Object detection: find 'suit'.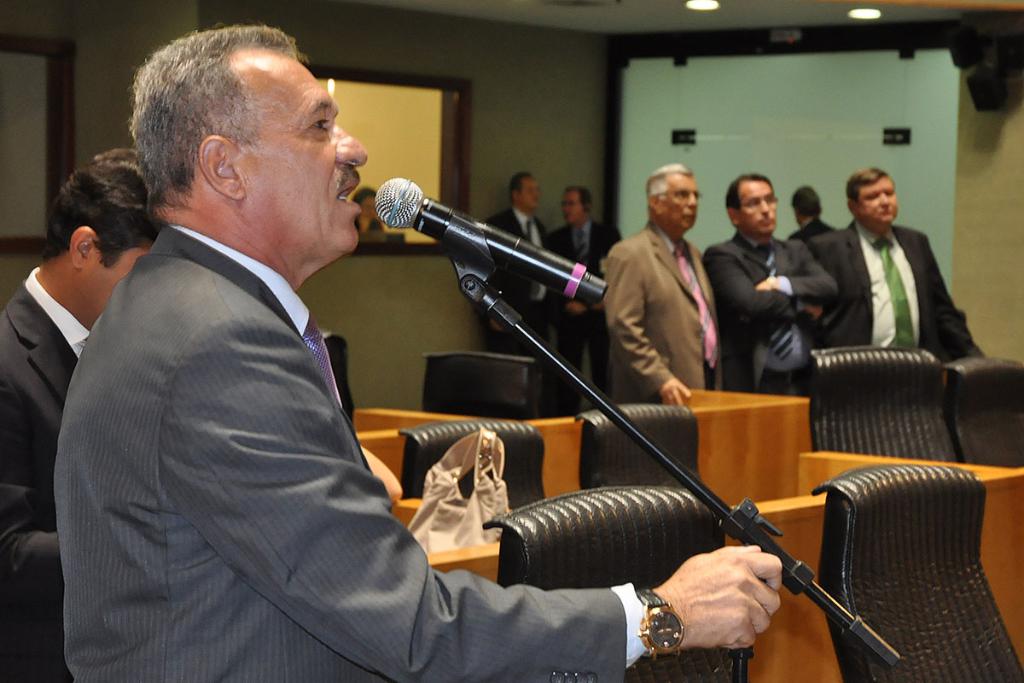
x1=0, y1=261, x2=94, y2=682.
